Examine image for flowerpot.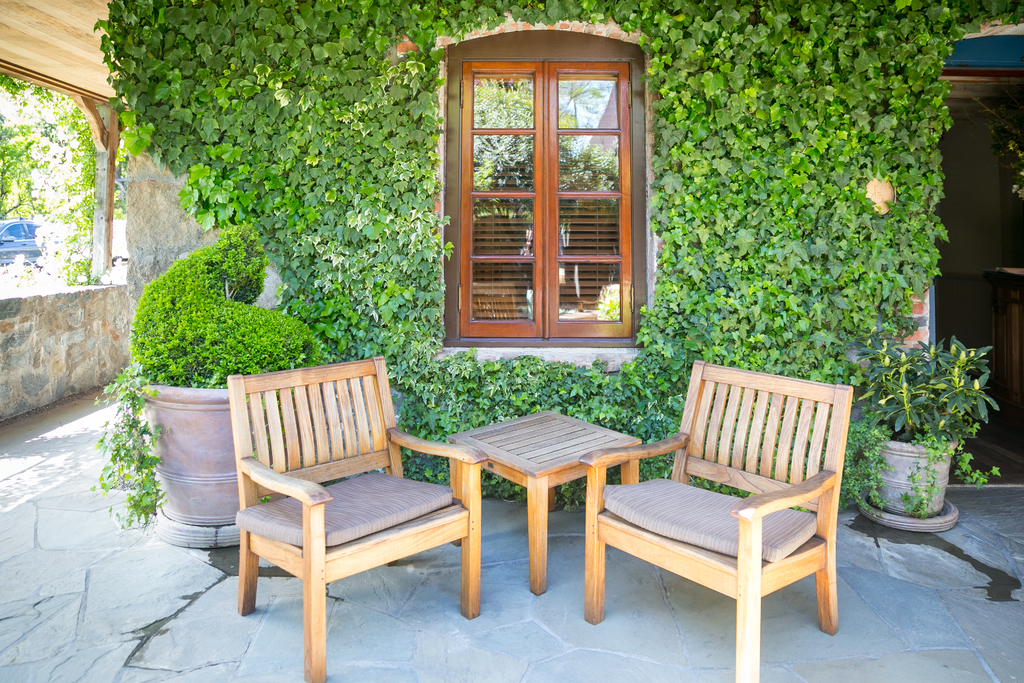
Examination result: bbox(870, 440, 959, 516).
